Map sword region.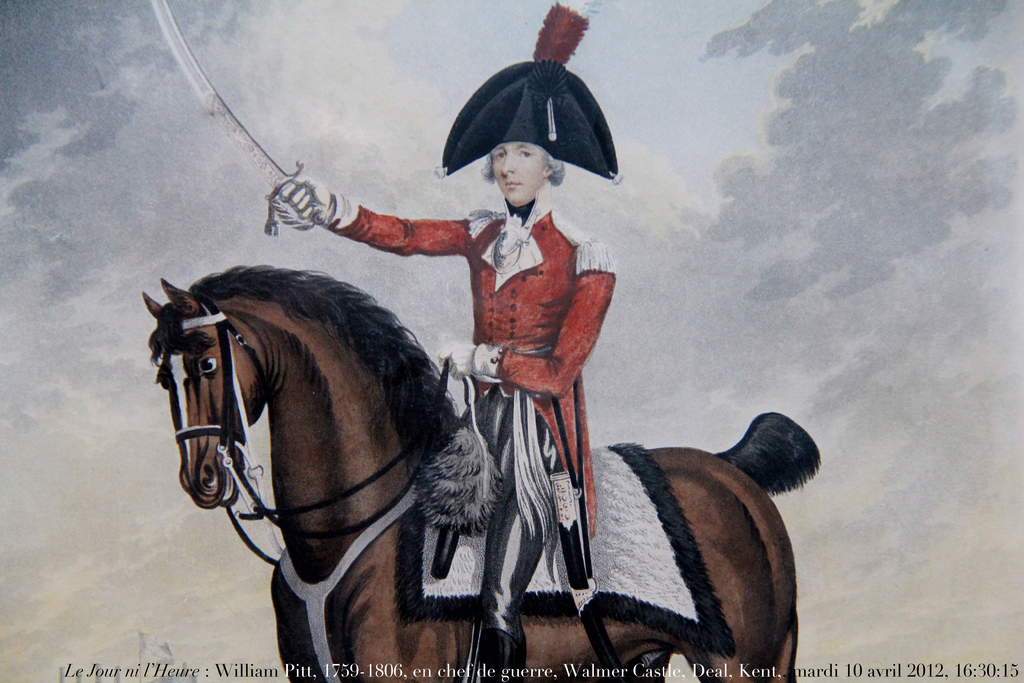
Mapped to l=150, t=0, r=325, b=237.
